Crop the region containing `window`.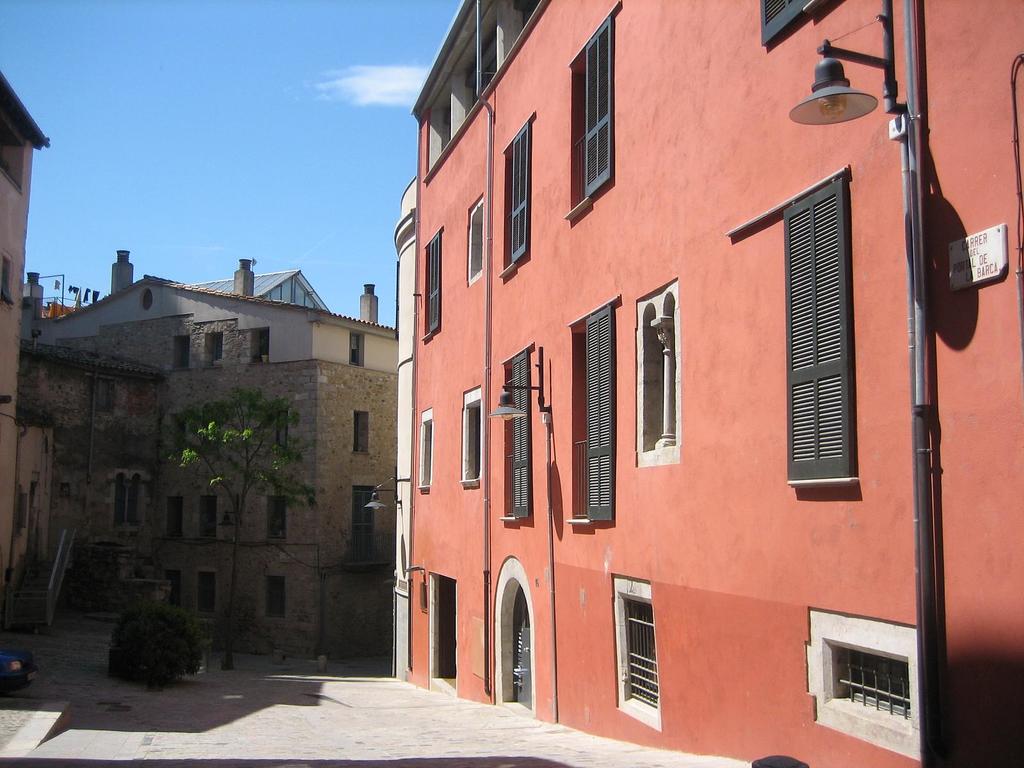
Crop region: region(779, 170, 867, 492).
